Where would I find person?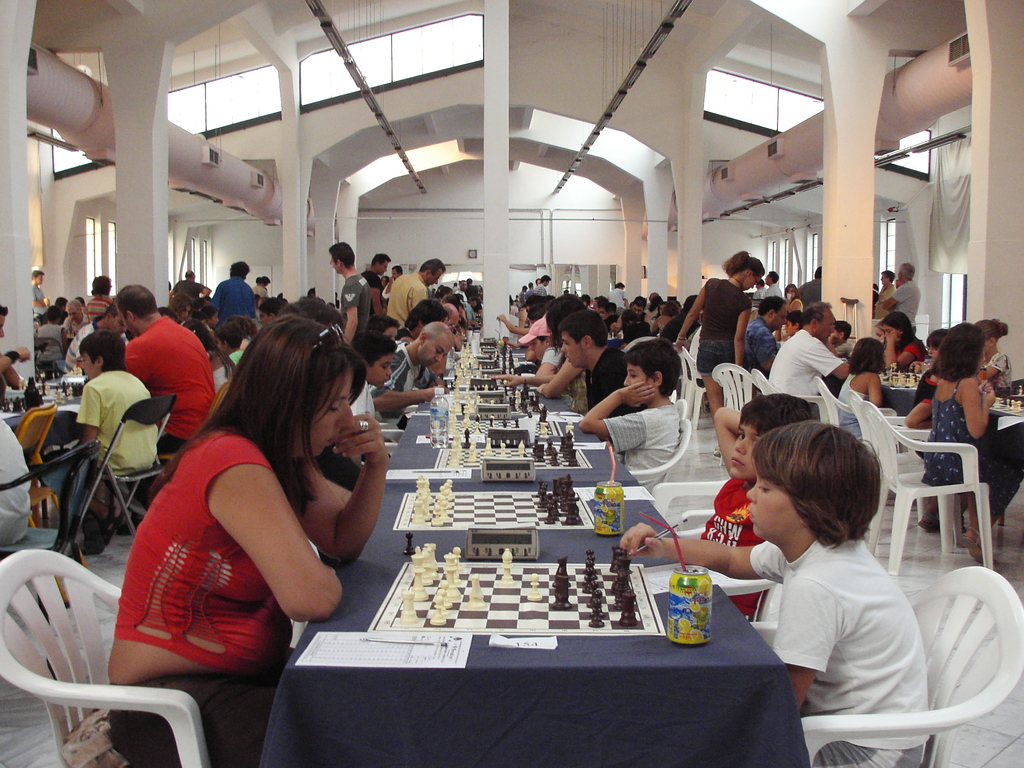
At [x1=929, y1=332, x2=1009, y2=463].
